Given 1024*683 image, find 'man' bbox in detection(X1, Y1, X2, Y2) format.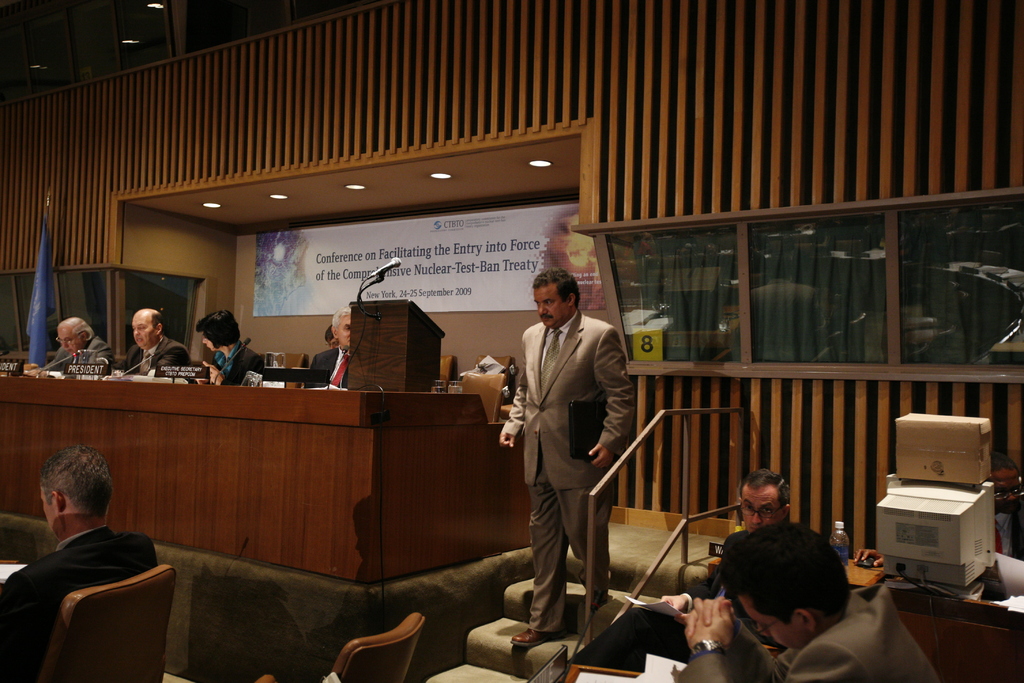
detection(115, 308, 200, 391).
